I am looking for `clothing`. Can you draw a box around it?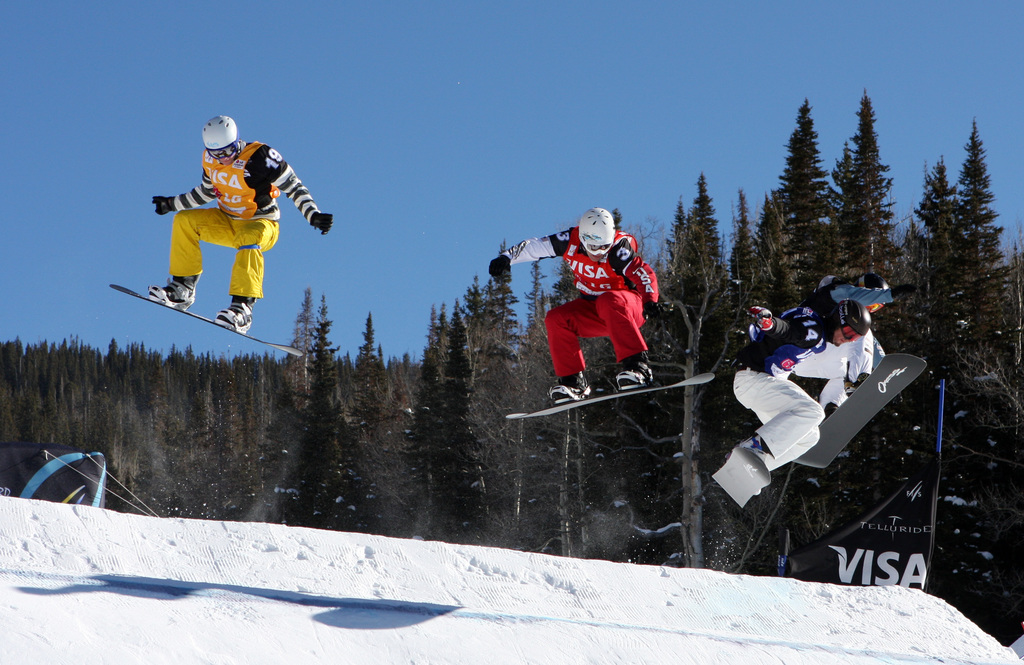
Sure, the bounding box is detection(164, 142, 330, 232).
